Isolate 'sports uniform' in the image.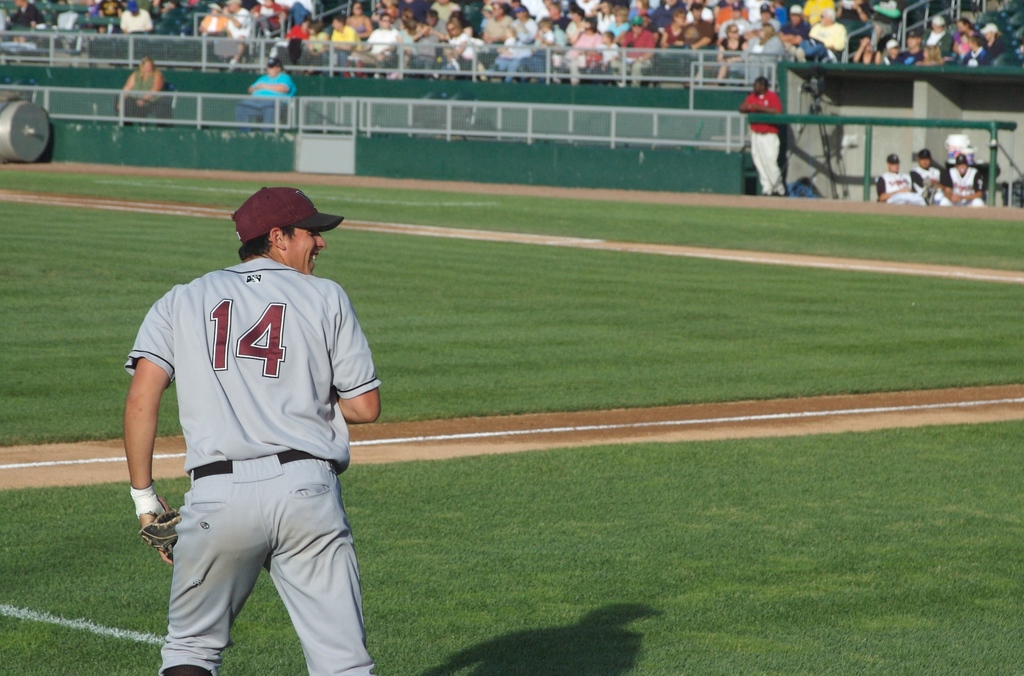
Isolated region: pyautogui.locateOnScreen(743, 93, 783, 197).
